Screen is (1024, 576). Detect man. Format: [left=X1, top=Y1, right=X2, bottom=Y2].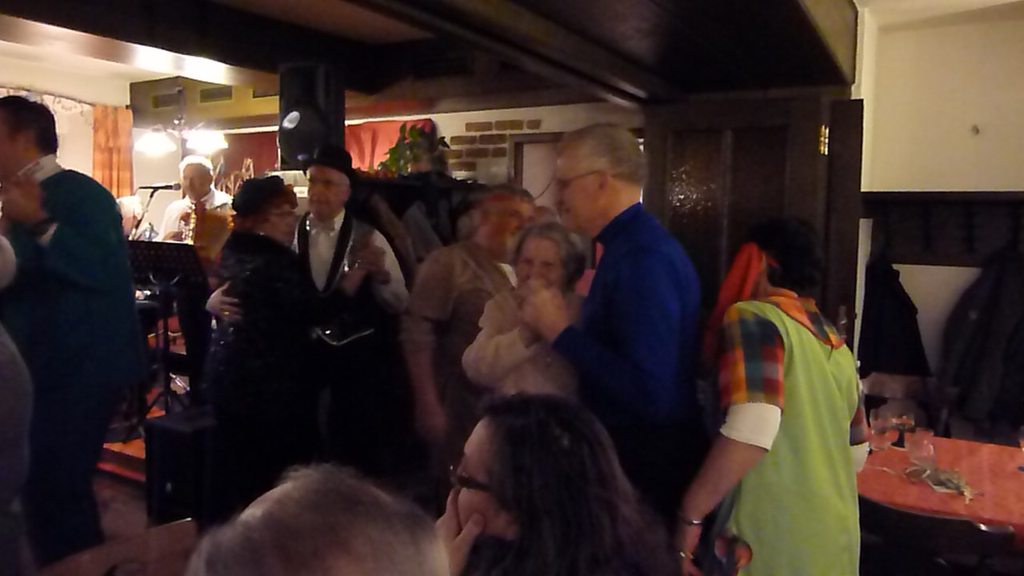
[left=154, top=155, right=237, bottom=392].
